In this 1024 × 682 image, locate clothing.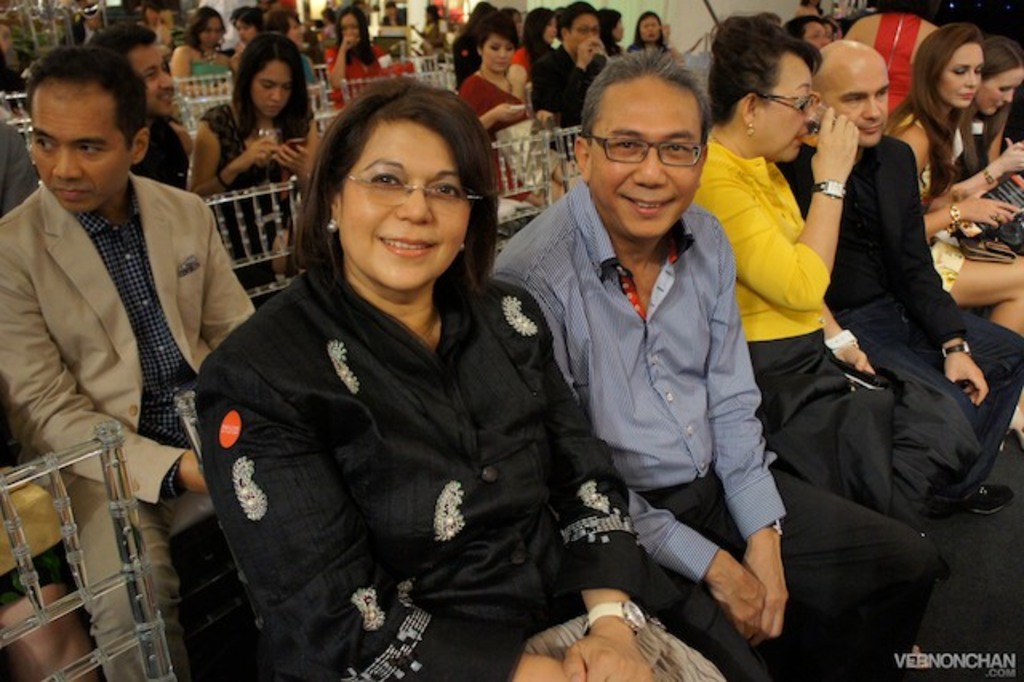
Bounding box: locate(323, 29, 398, 114).
